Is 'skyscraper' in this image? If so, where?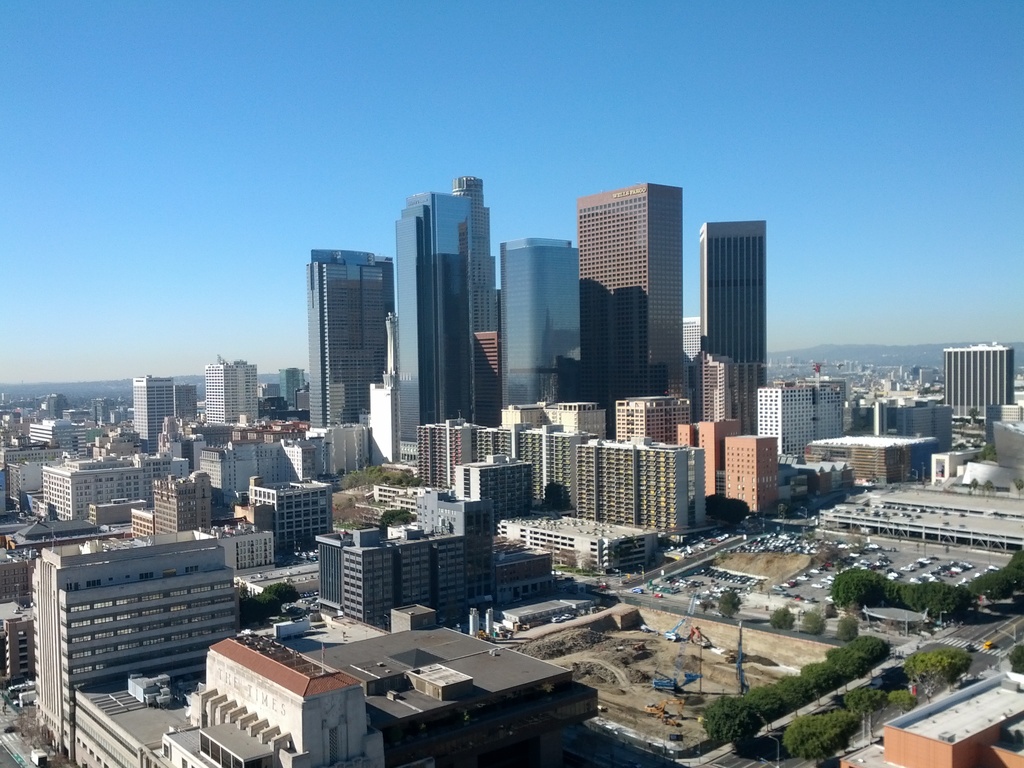
Yes, at {"x1": 577, "y1": 184, "x2": 685, "y2": 440}.
